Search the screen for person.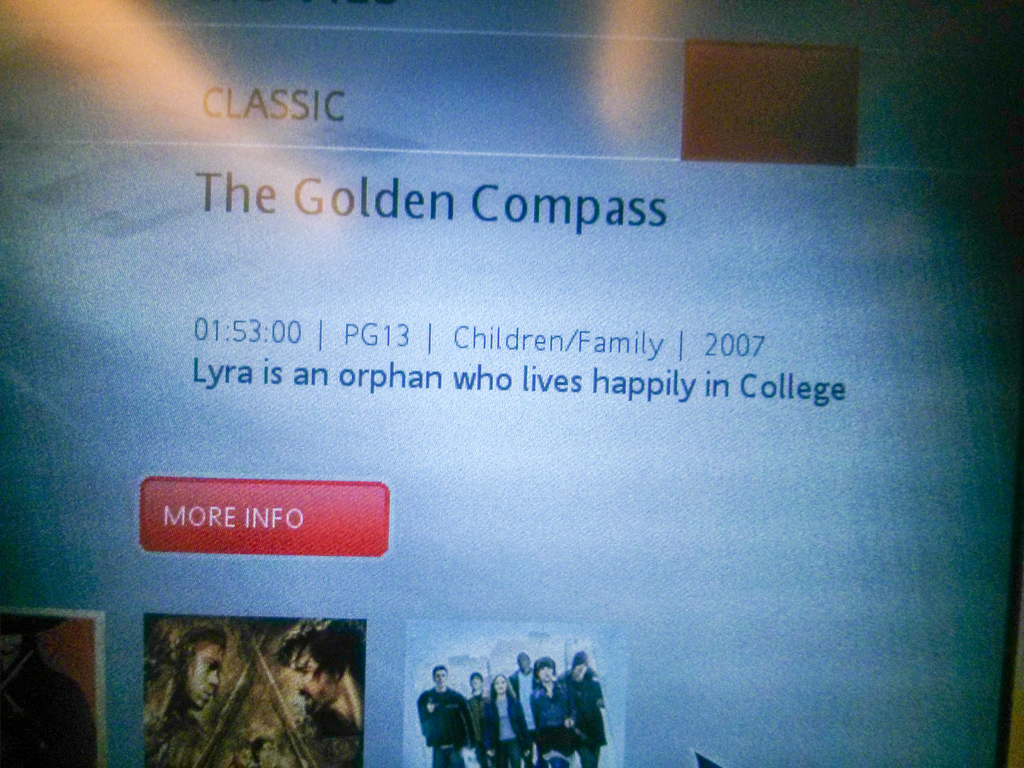
Found at 142, 630, 225, 736.
